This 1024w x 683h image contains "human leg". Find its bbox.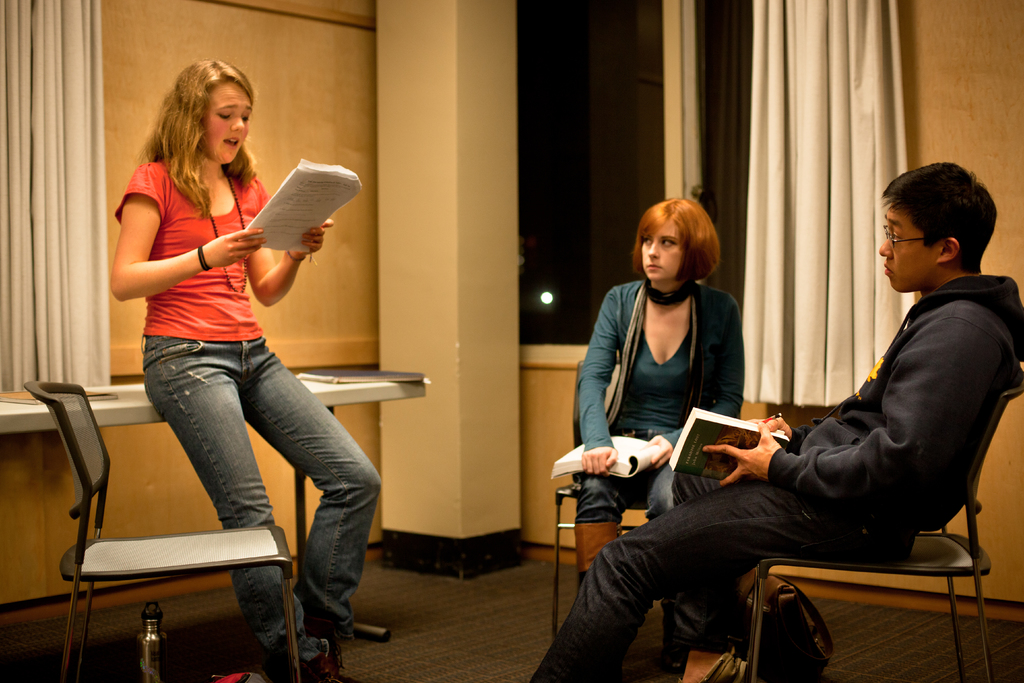
region(577, 438, 623, 593).
